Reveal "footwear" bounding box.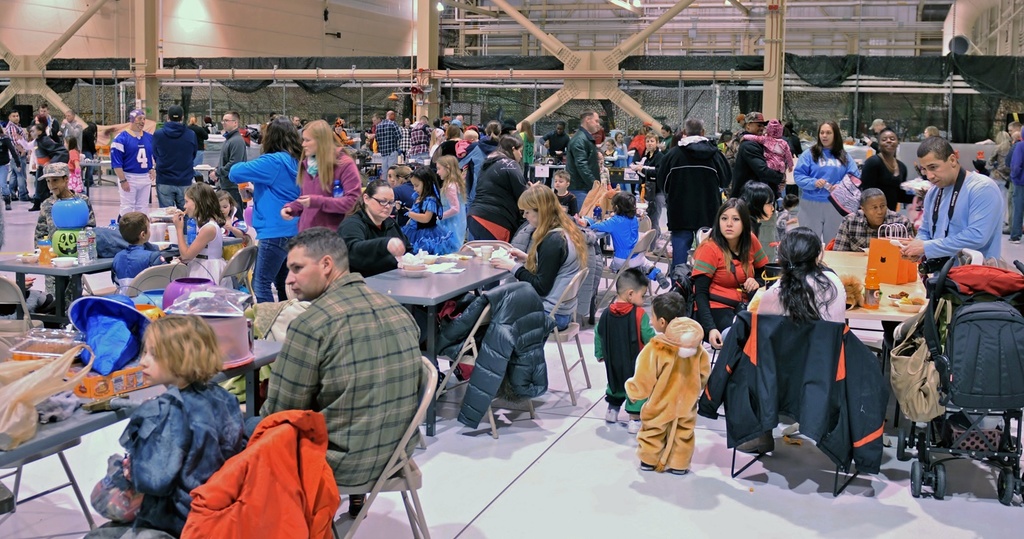
Revealed: l=348, t=492, r=373, b=525.
